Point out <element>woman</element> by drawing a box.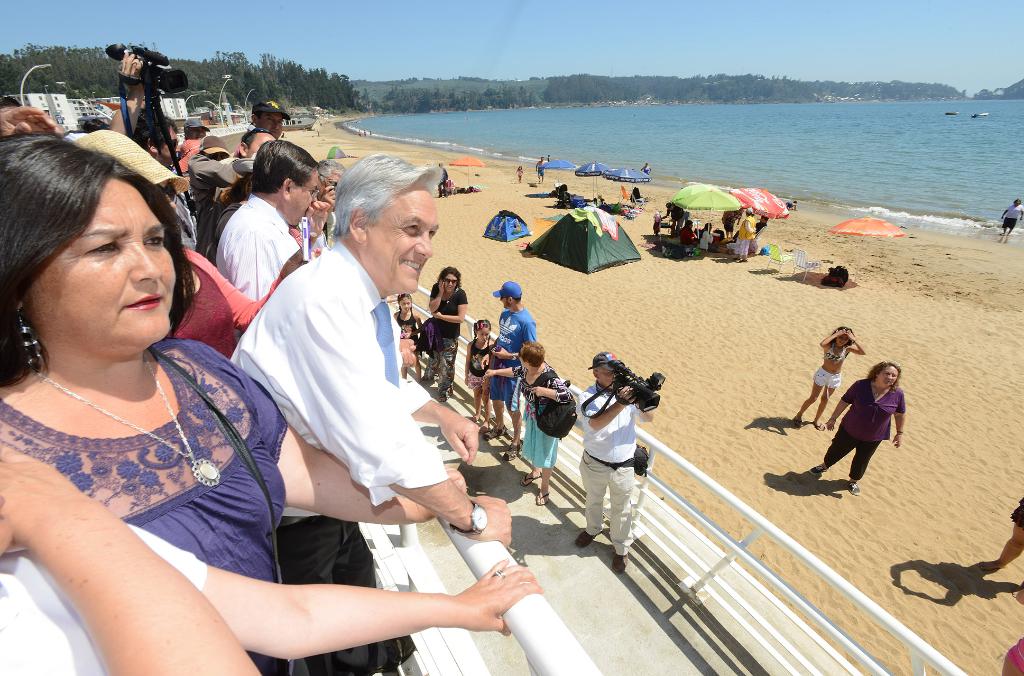
(left=980, top=497, right=1023, bottom=570).
